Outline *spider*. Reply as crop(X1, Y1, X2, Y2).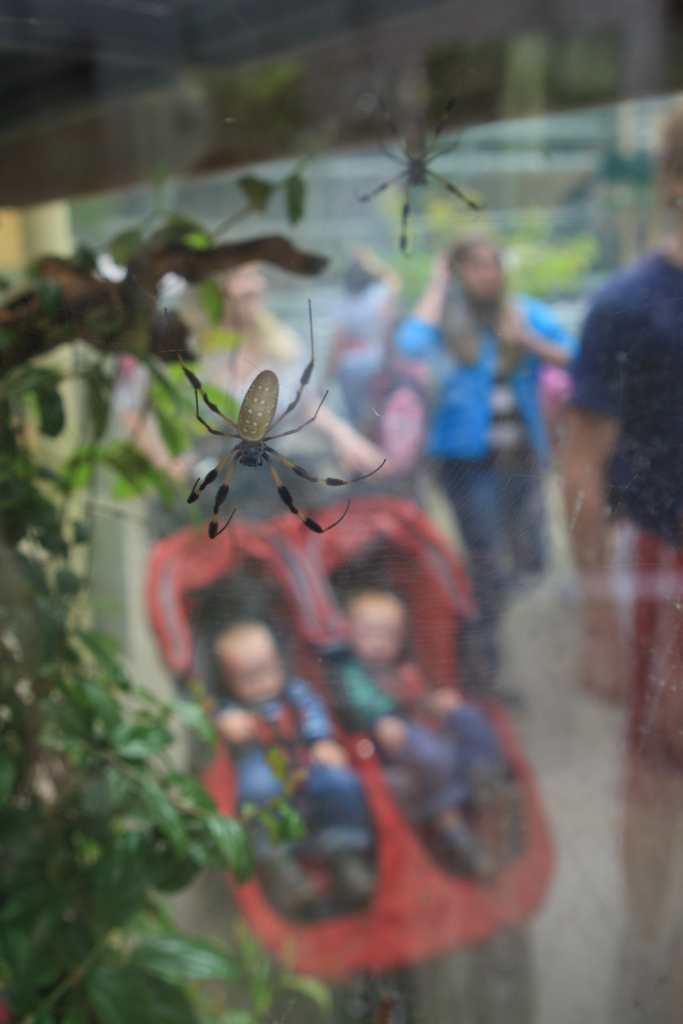
crop(183, 297, 385, 541).
